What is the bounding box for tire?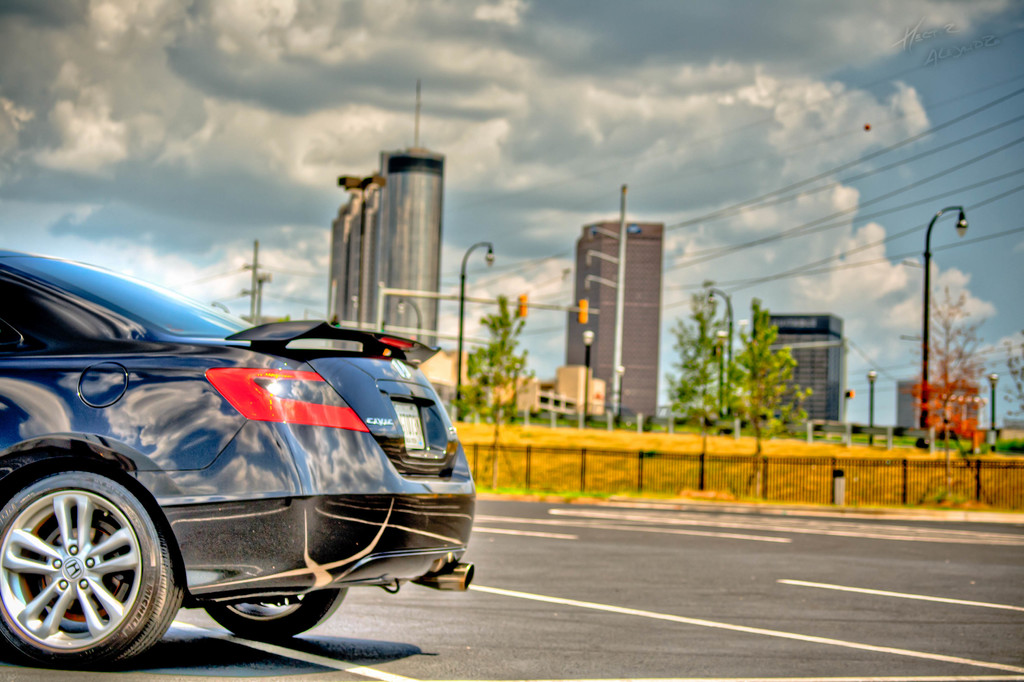
BBox(0, 458, 204, 670).
